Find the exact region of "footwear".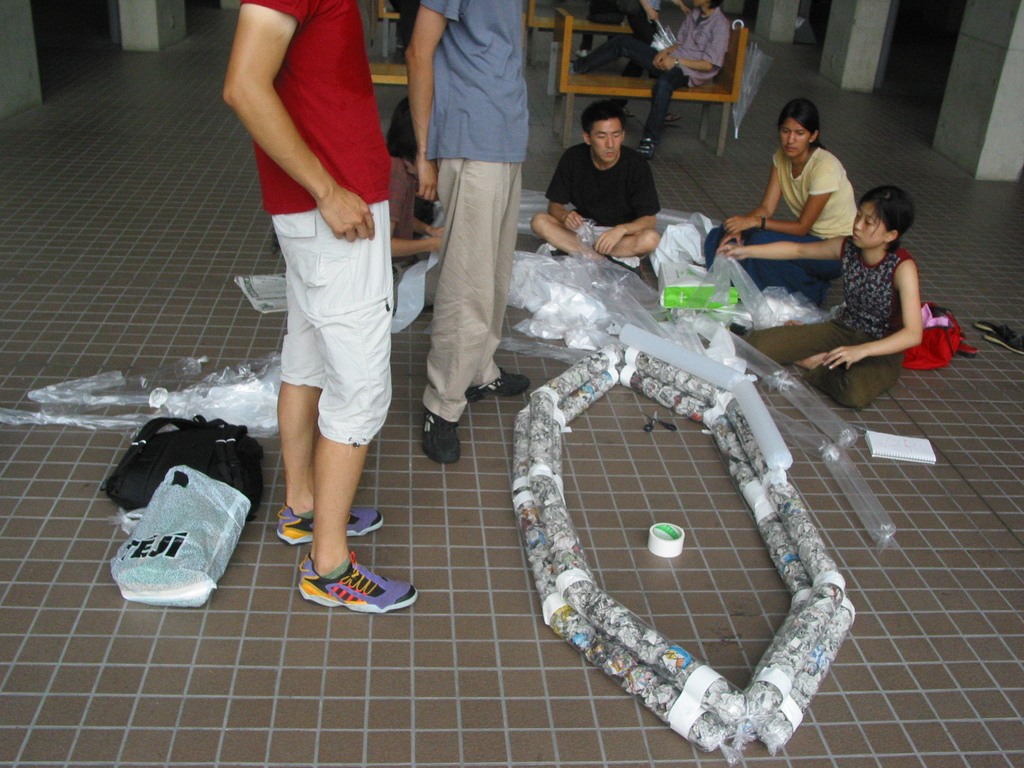
Exact region: <region>294, 550, 421, 613</region>.
